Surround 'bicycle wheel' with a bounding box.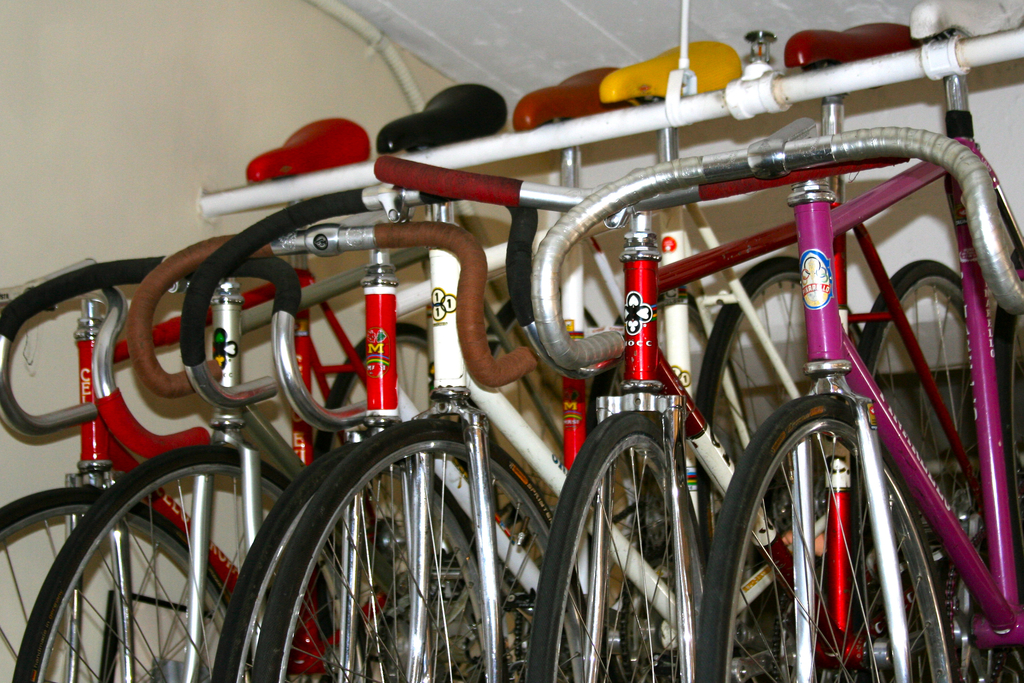
x1=697 y1=395 x2=961 y2=682.
